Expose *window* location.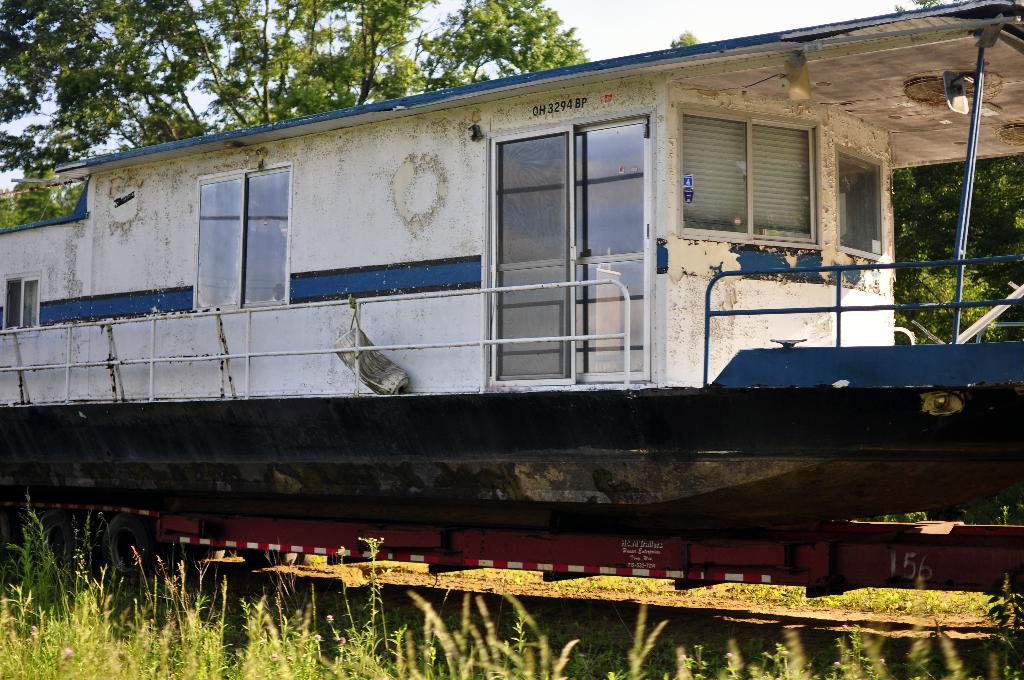
Exposed at [x1=687, y1=101, x2=845, y2=243].
